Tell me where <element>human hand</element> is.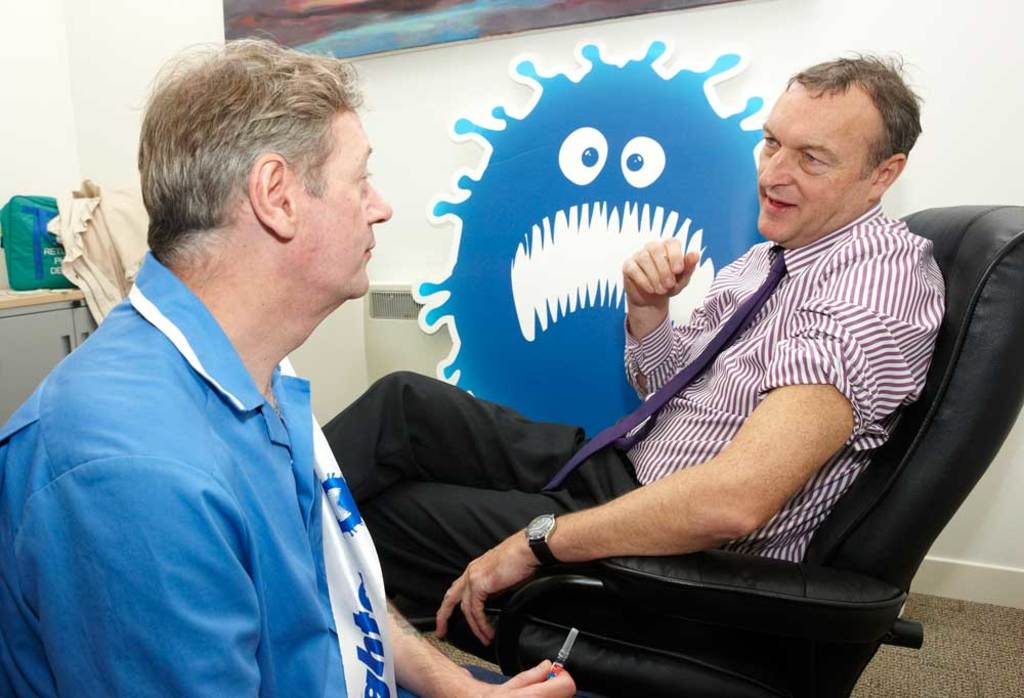
<element>human hand</element> is at (left=482, top=655, right=578, bottom=697).
